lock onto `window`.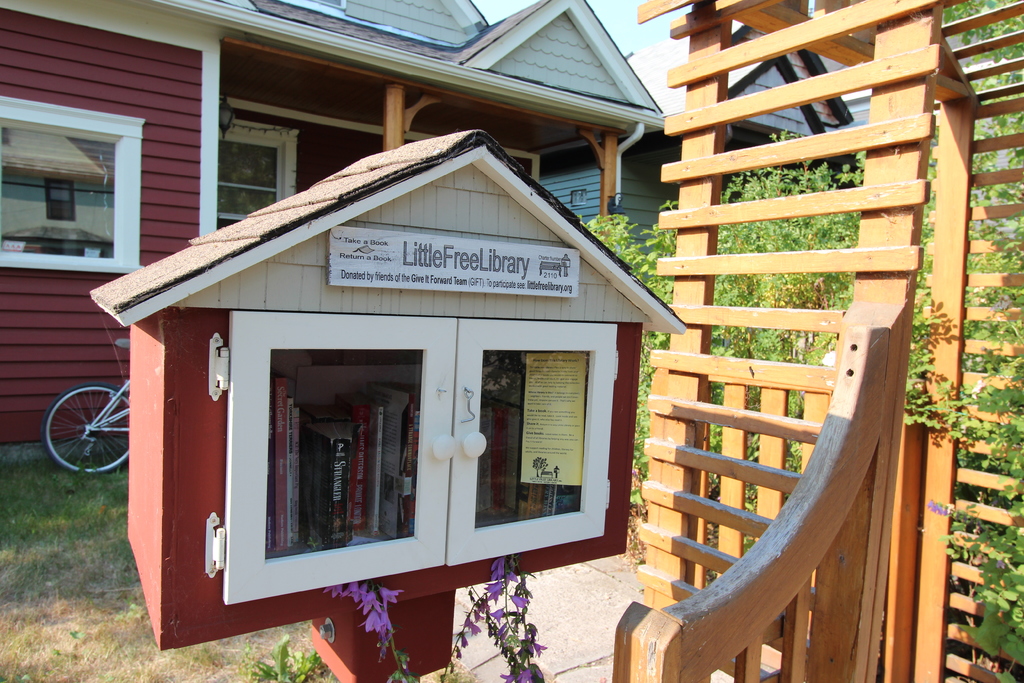
Locked: pyautogui.locateOnScreen(215, 131, 289, 224).
